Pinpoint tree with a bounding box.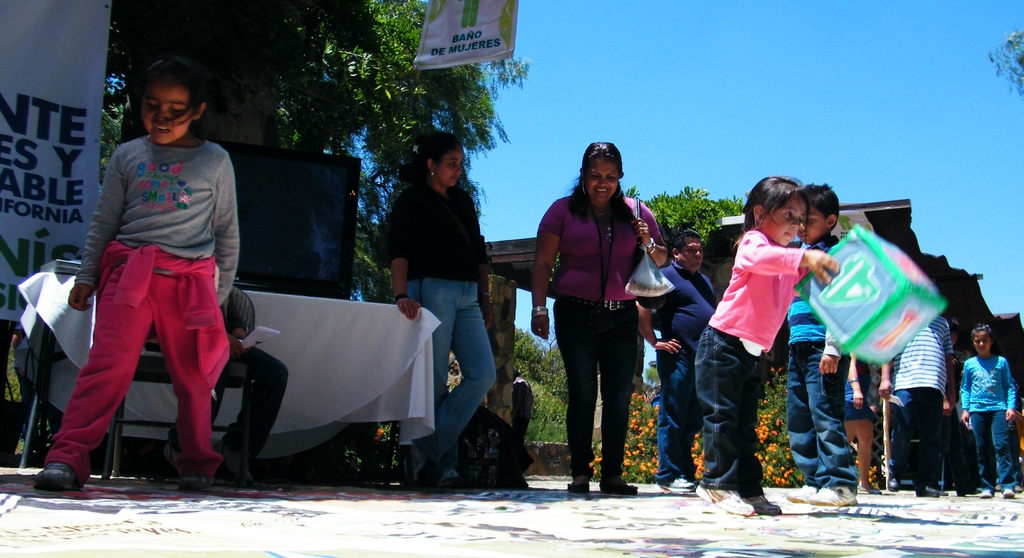
[left=509, top=323, right=588, bottom=454].
